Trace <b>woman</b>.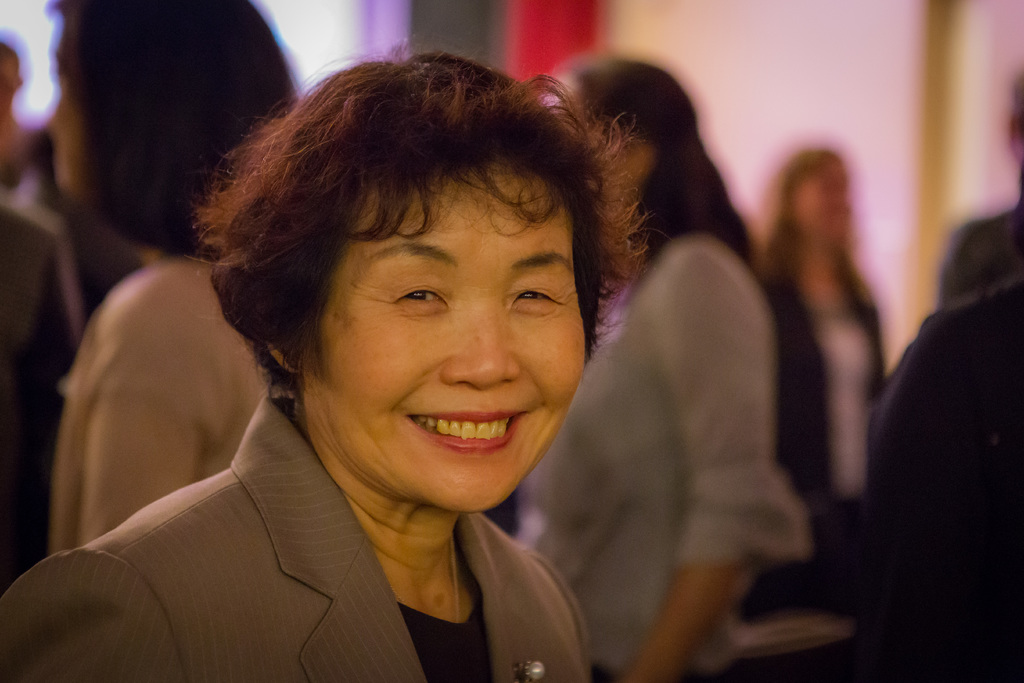
Traced to bbox=(0, 39, 648, 682).
